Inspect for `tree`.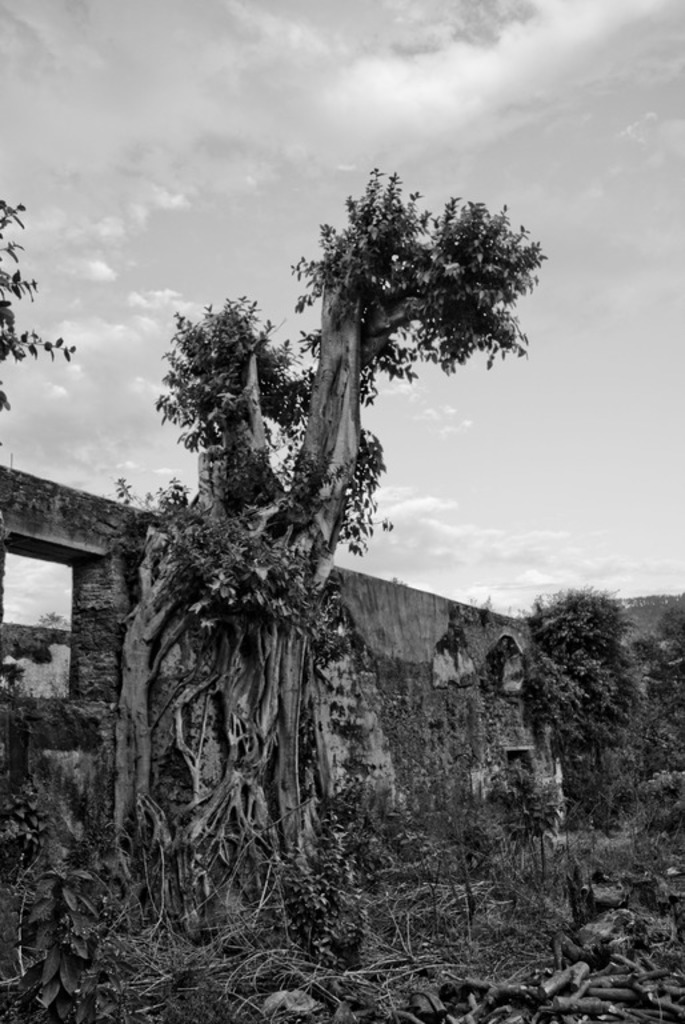
Inspection: detection(0, 200, 79, 417).
